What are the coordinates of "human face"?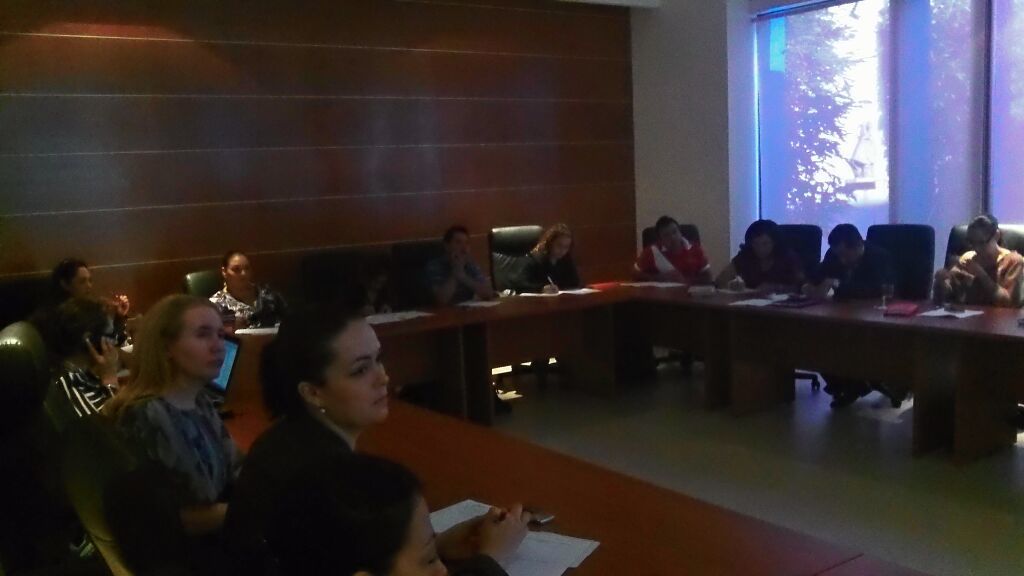
(left=746, top=225, right=772, bottom=252).
